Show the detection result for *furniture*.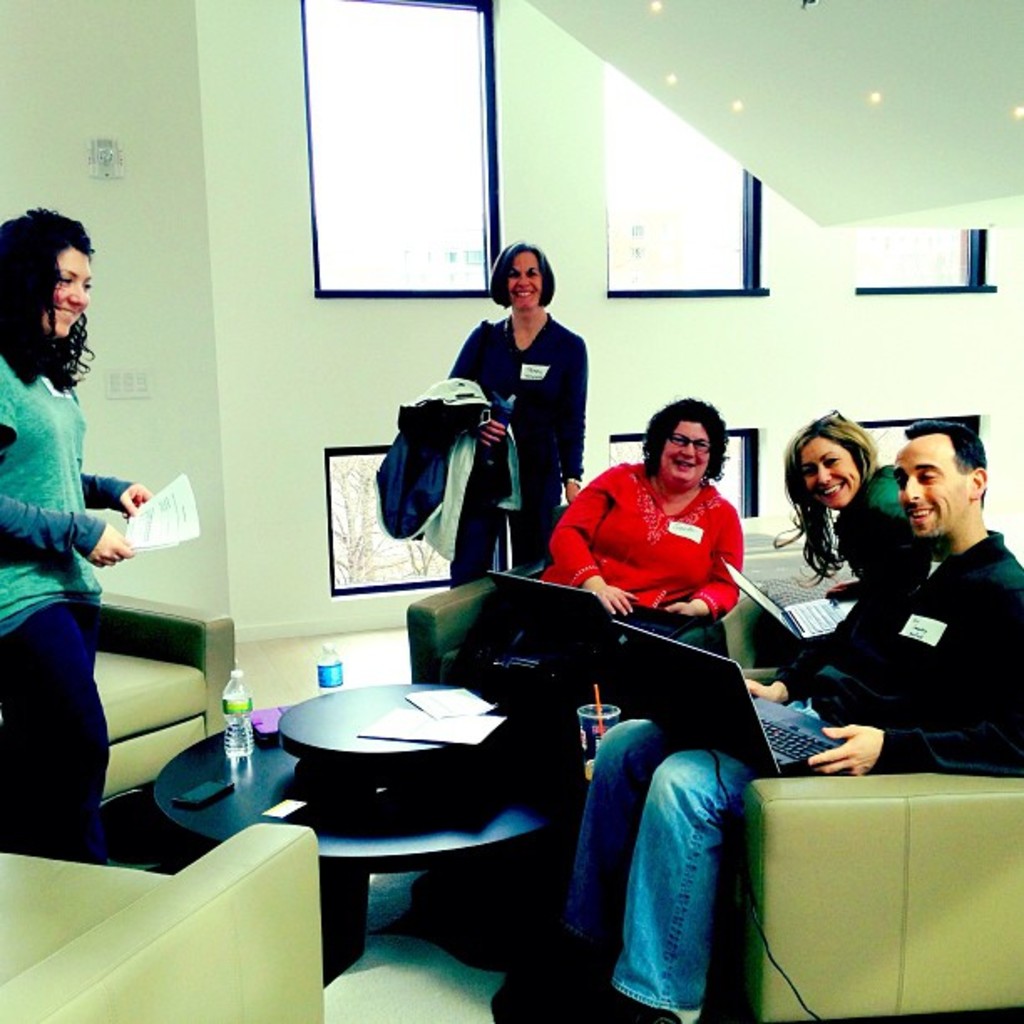
[0, 822, 325, 1022].
